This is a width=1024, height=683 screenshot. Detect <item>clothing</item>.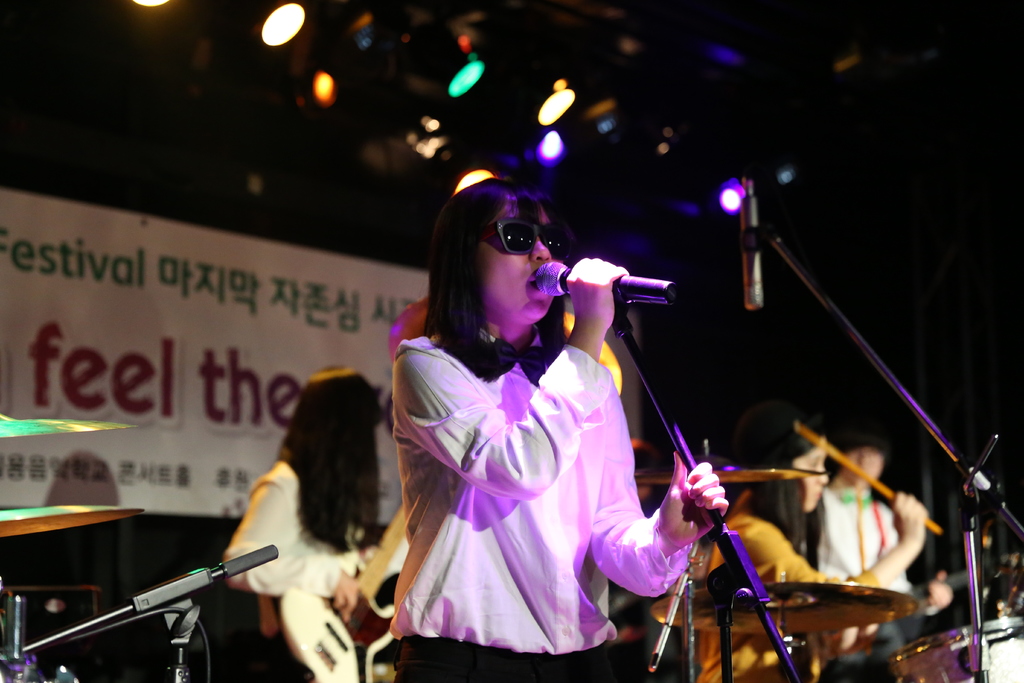
<bbox>220, 454, 365, 599</bbox>.
